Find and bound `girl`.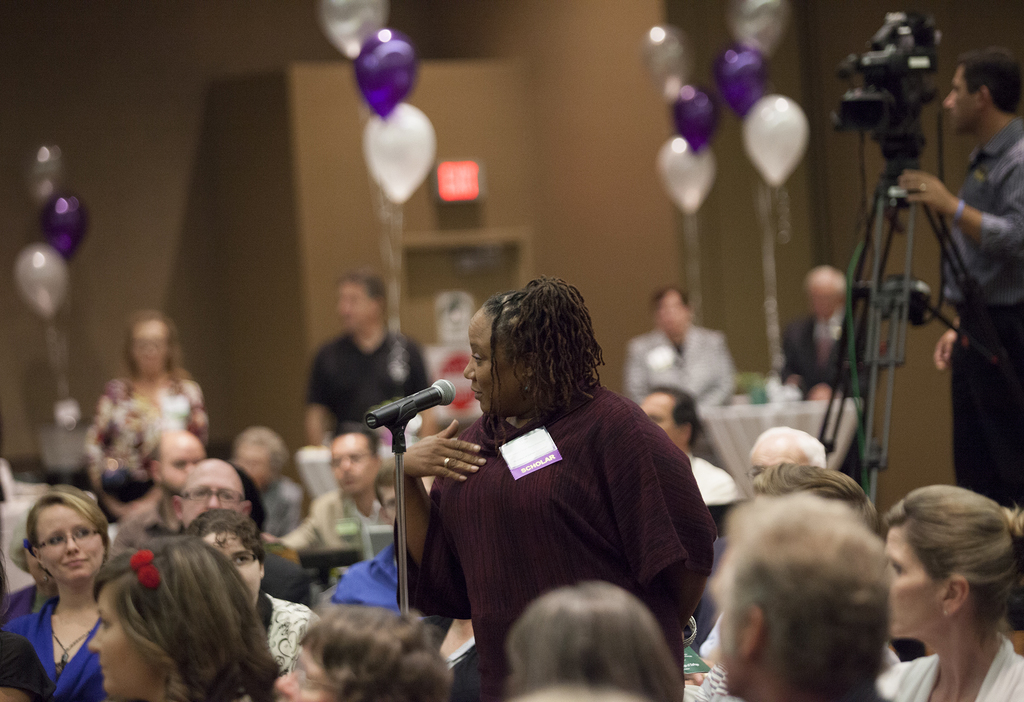
Bound: <box>878,484,1023,701</box>.
